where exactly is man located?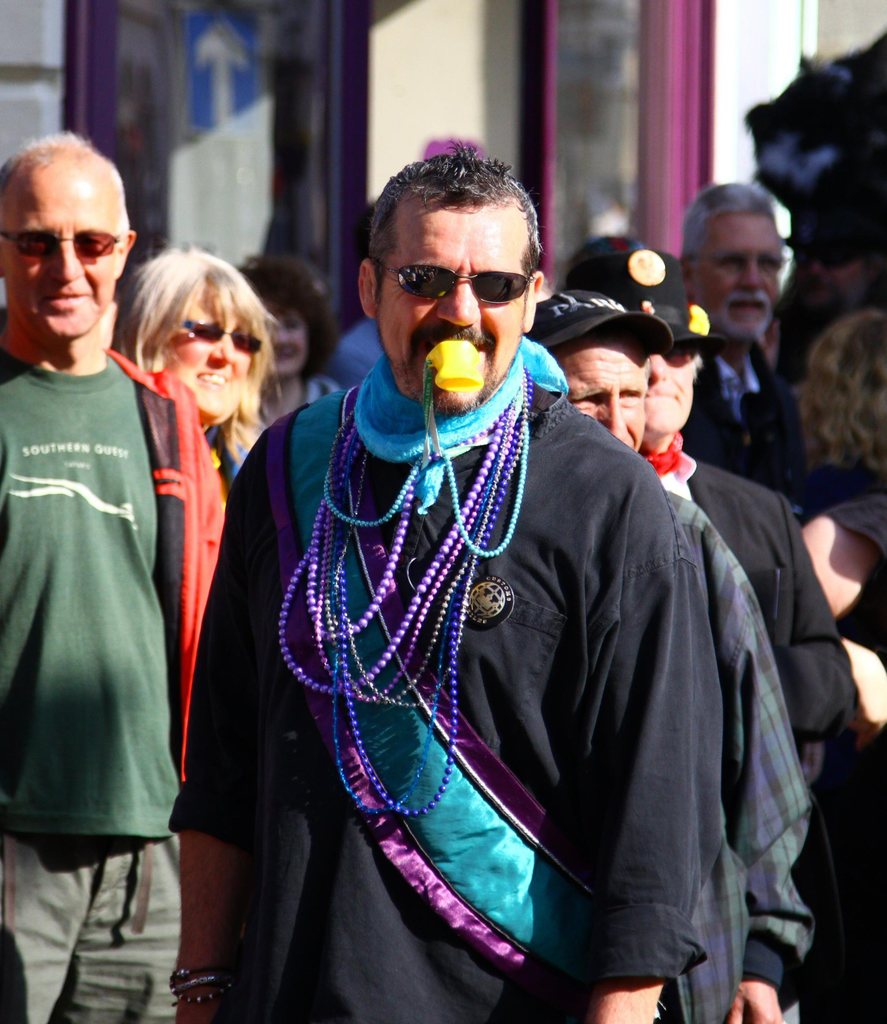
Its bounding box is (186, 152, 826, 1009).
